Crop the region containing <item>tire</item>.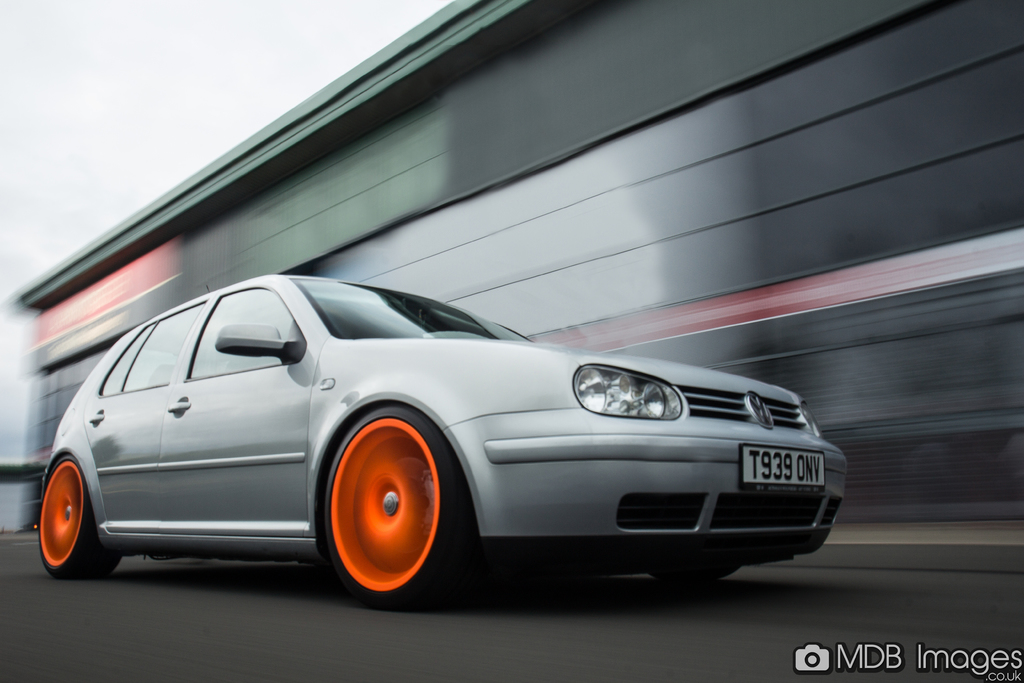
Crop region: (318, 399, 473, 613).
